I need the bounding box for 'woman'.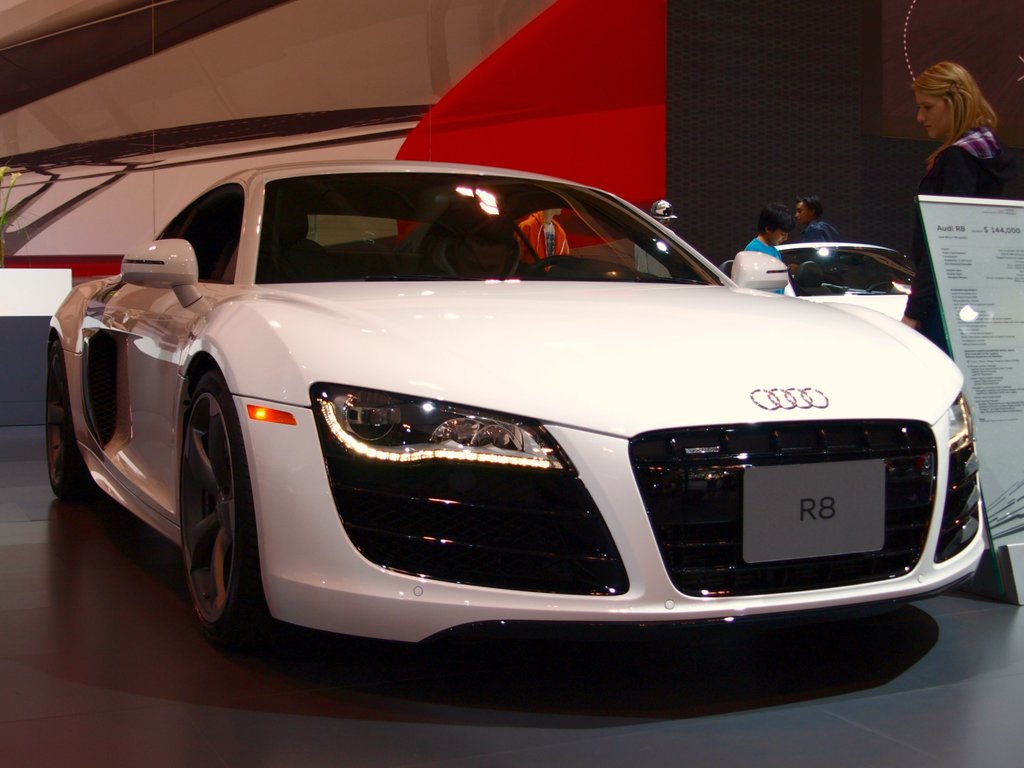
Here it is: pyautogui.locateOnScreen(743, 203, 796, 298).
